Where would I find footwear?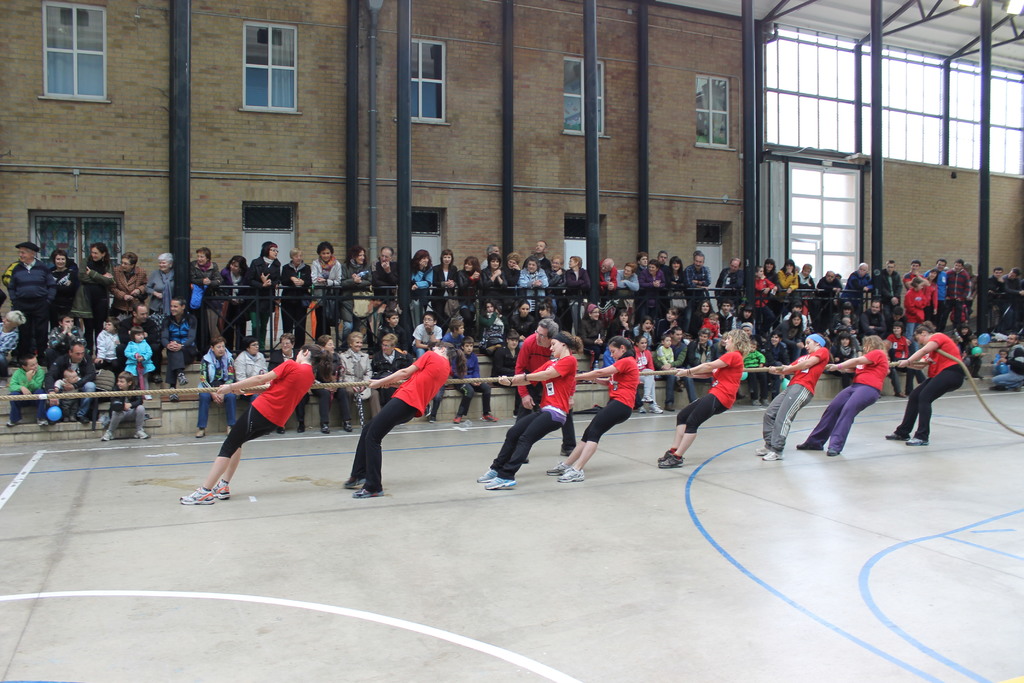
At [left=147, top=393, right=151, bottom=398].
